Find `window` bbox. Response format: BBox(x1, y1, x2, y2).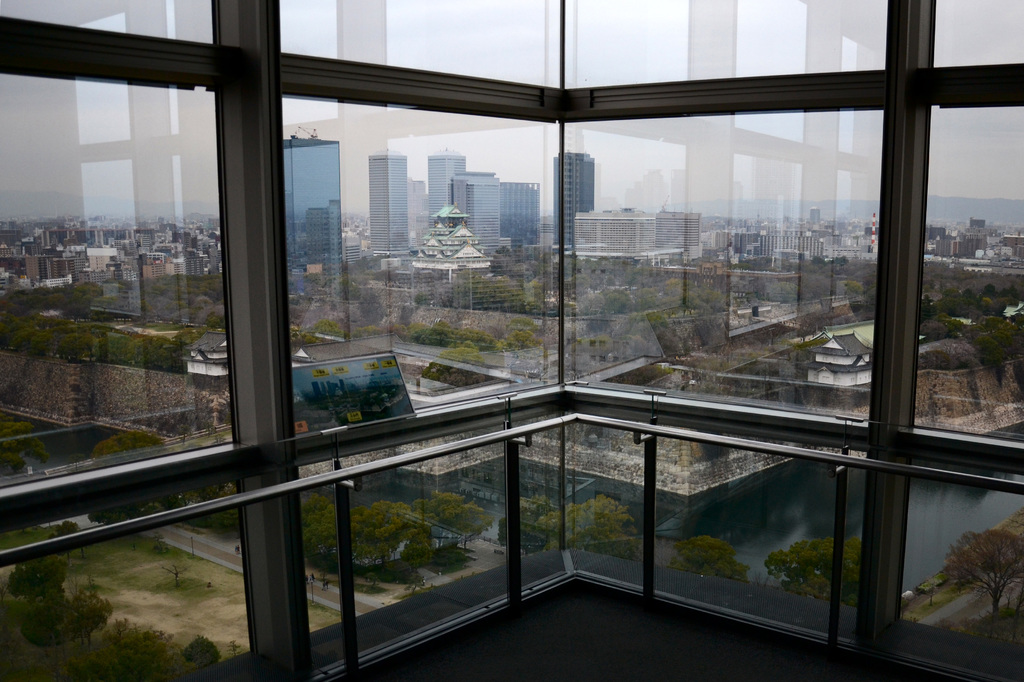
BBox(0, 0, 1023, 681).
